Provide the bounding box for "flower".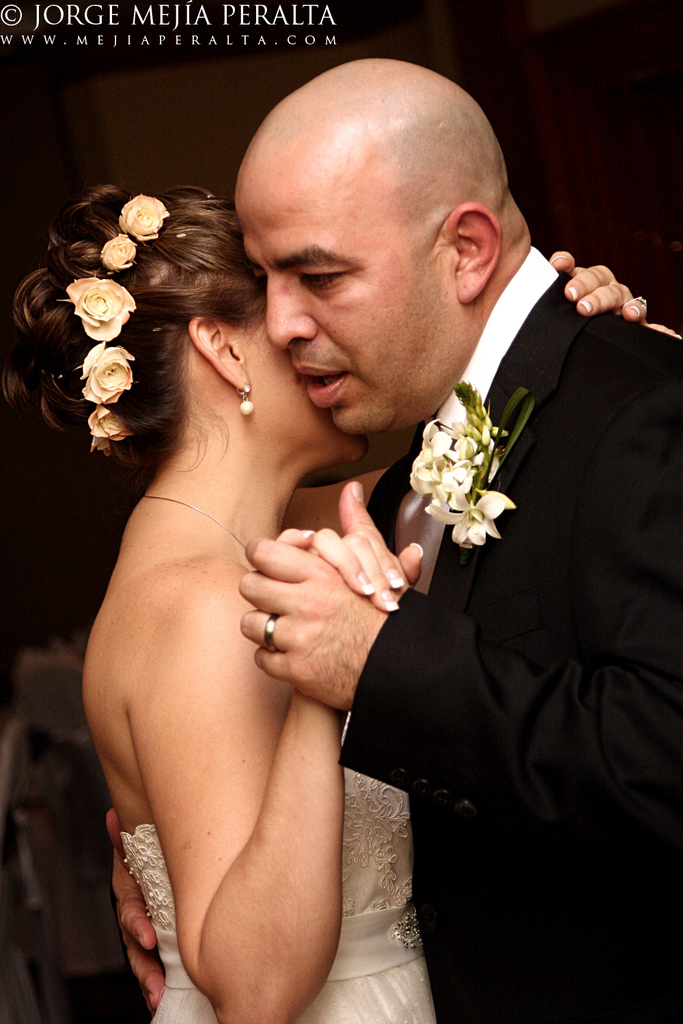
[92, 408, 123, 457].
